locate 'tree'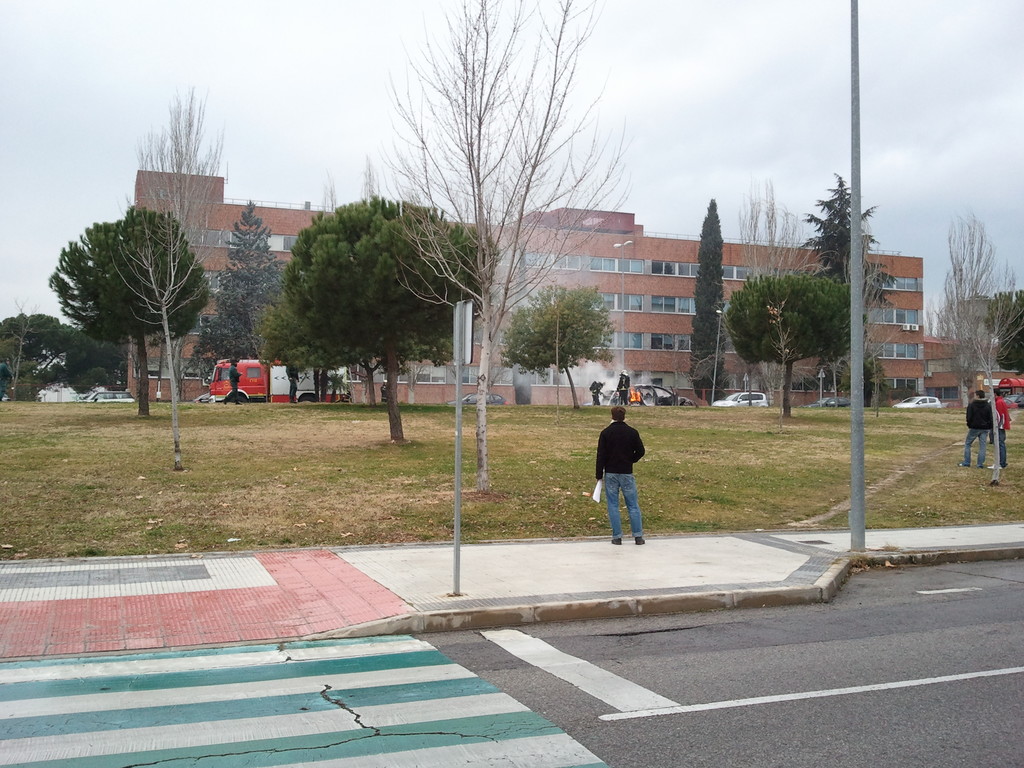
0, 306, 120, 400
